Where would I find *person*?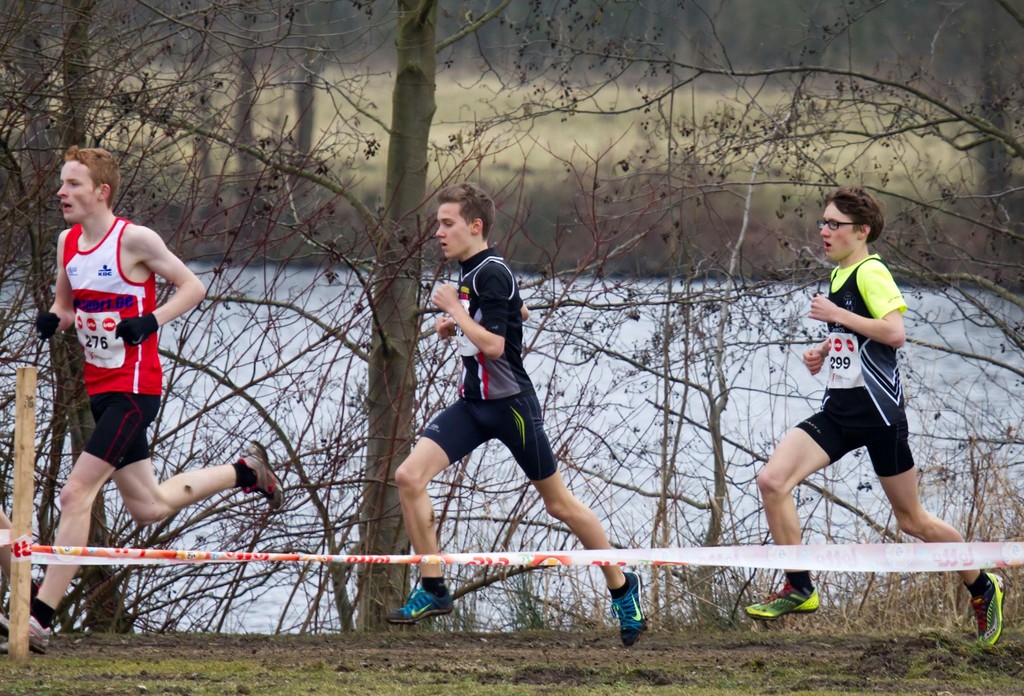
At 0,506,41,620.
